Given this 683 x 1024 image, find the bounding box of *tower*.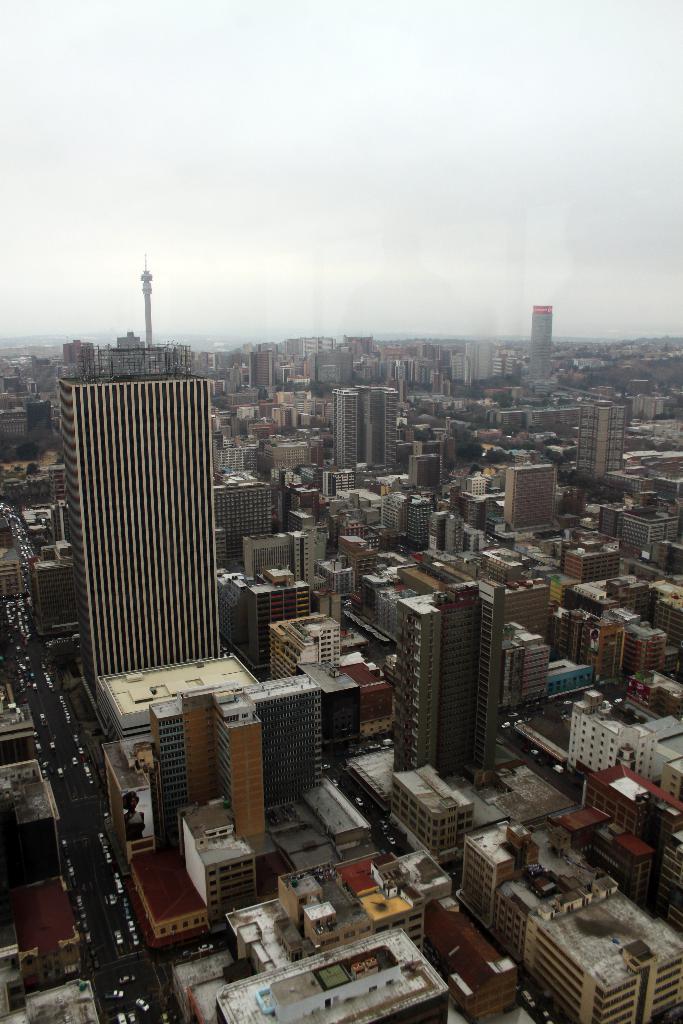
[x1=530, y1=305, x2=563, y2=372].
